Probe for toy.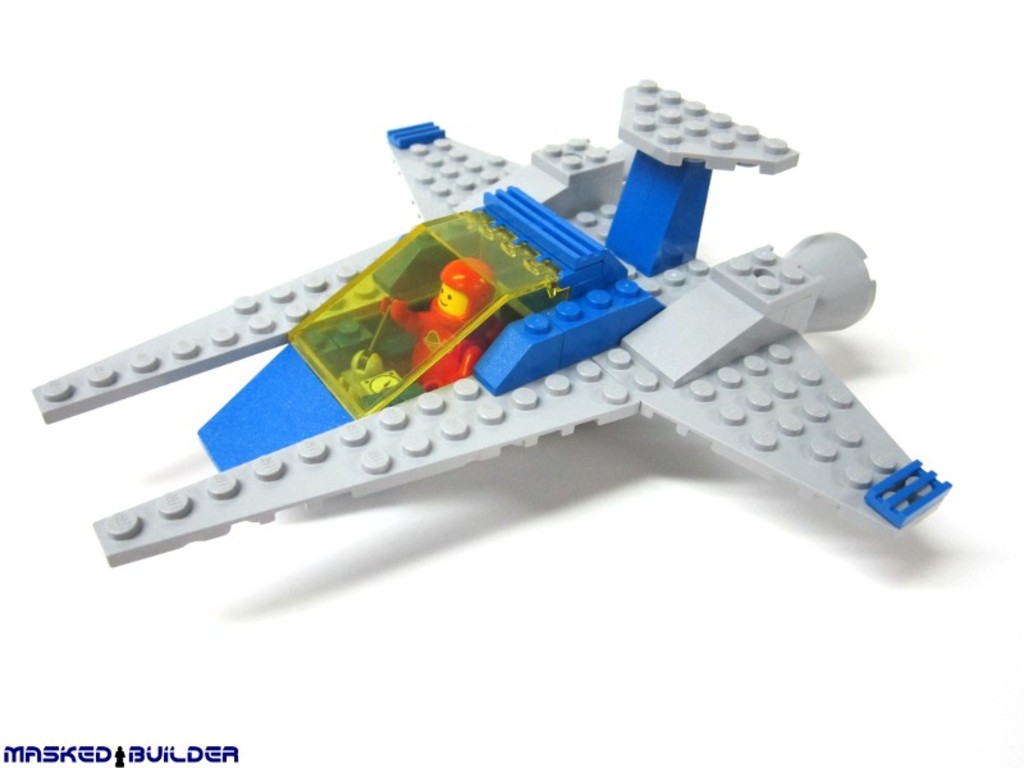
Probe result: locate(33, 78, 957, 567).
